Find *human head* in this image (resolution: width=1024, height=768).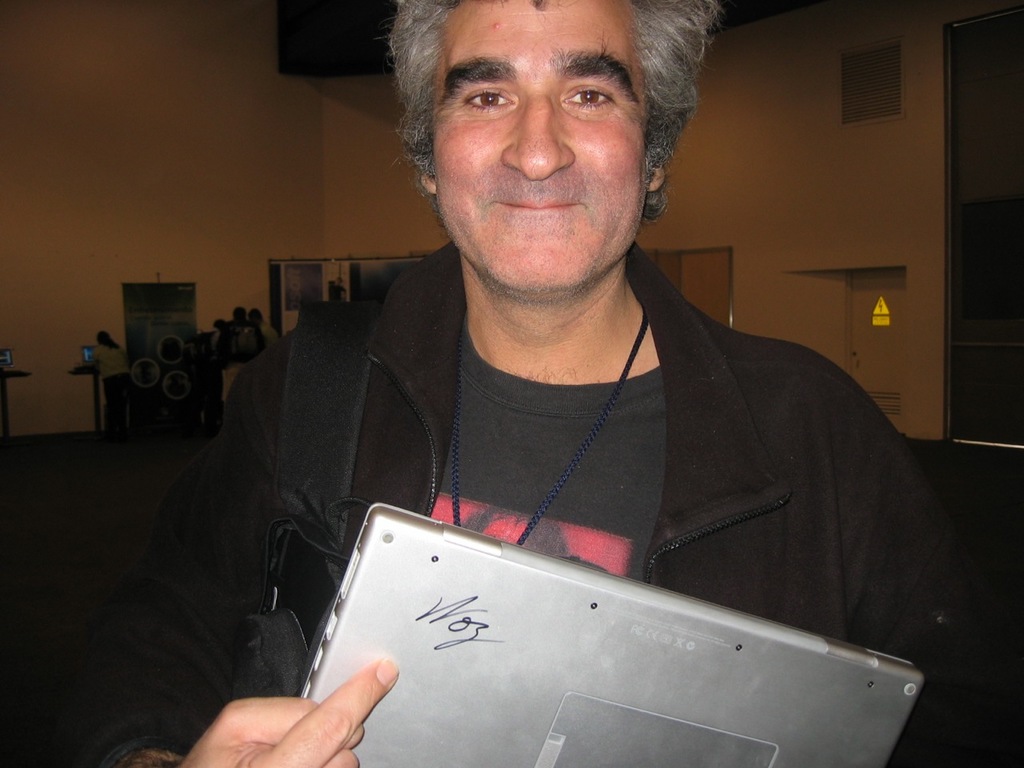
crop(96, 328, 114, 348).
